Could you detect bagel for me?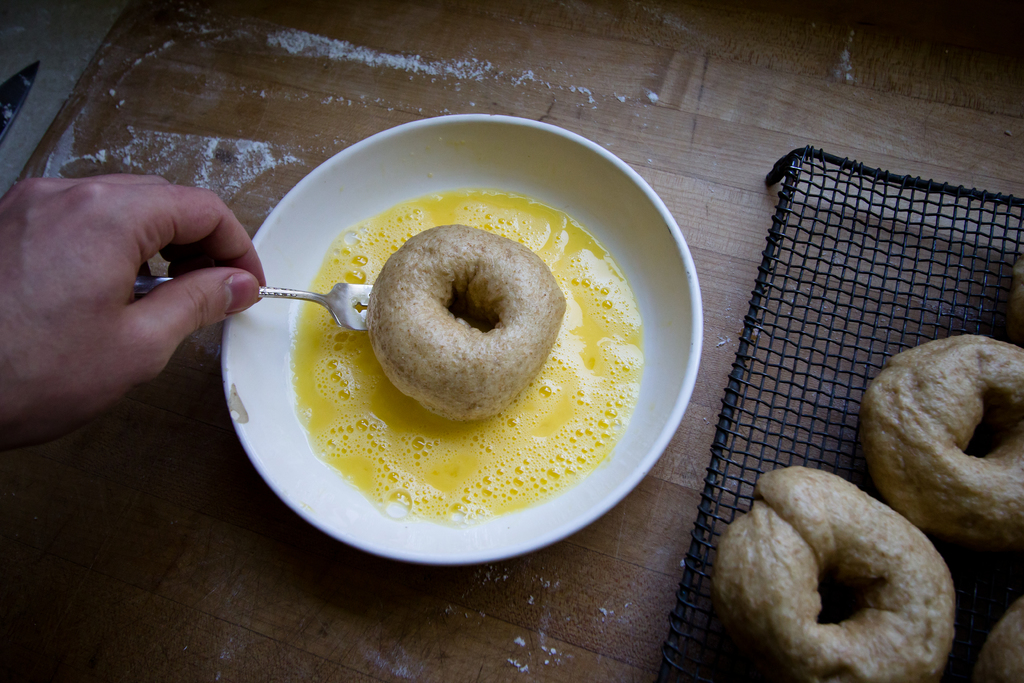
Detection result: x1=714, y1=466, x2=962, y2=682.
